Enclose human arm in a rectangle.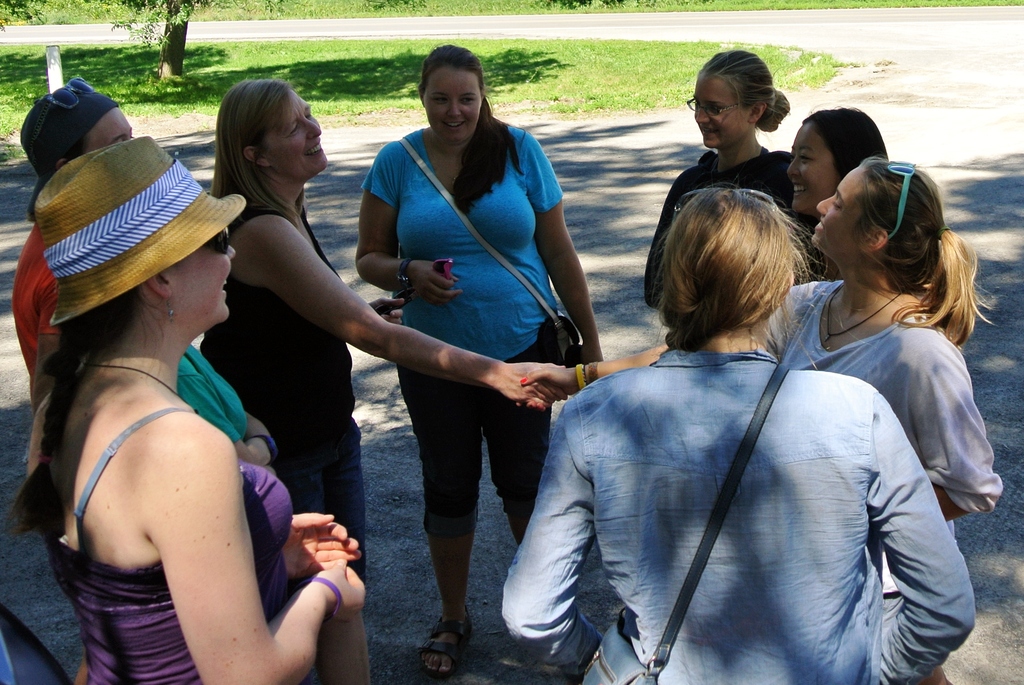
region(176, 378, 280, 479).
